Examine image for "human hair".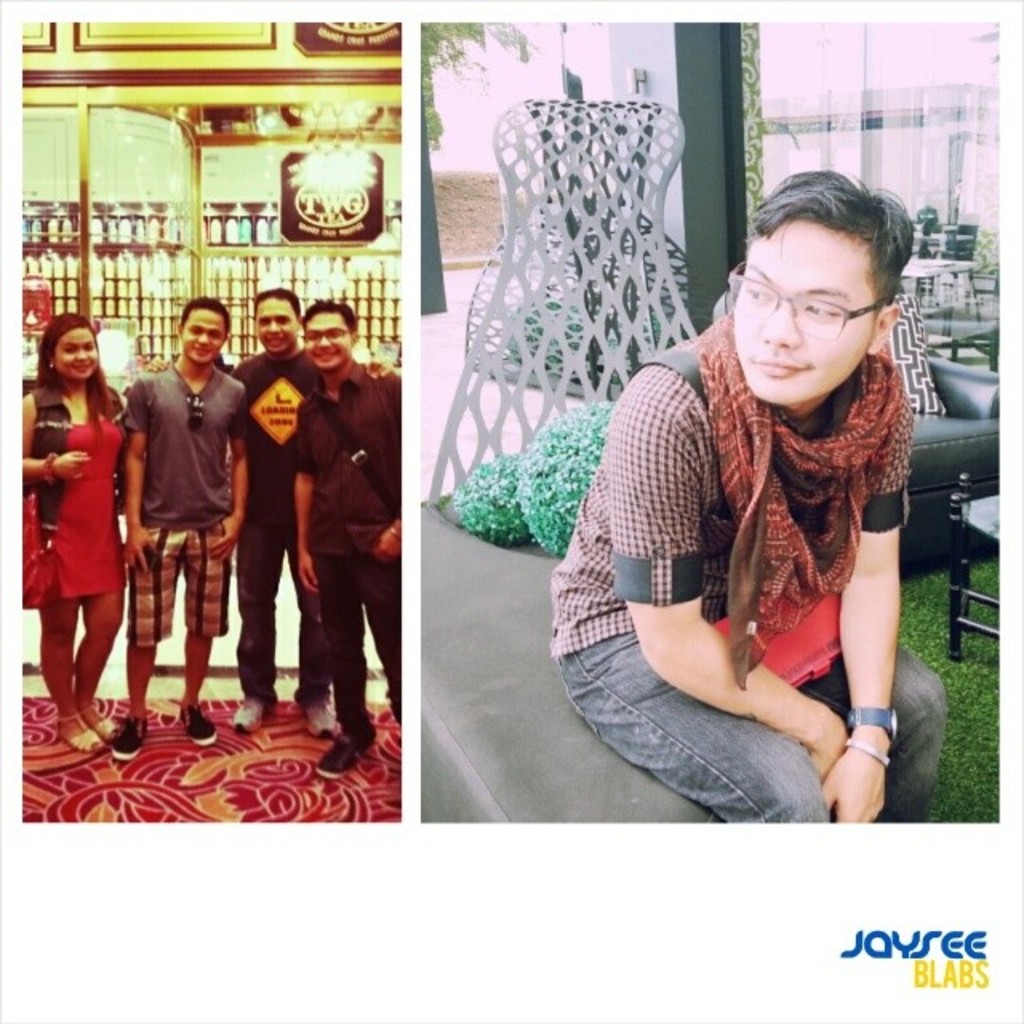
Examination result: (32,309,120,438).
